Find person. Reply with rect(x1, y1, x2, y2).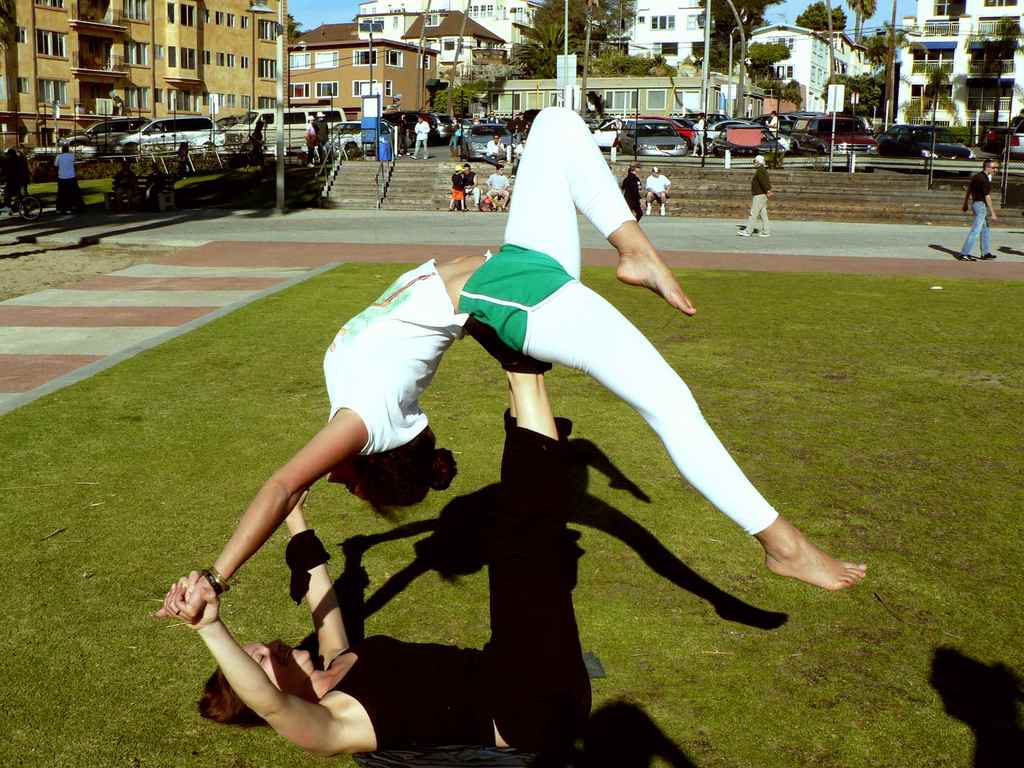
rect(692, 114, 710, 155).
